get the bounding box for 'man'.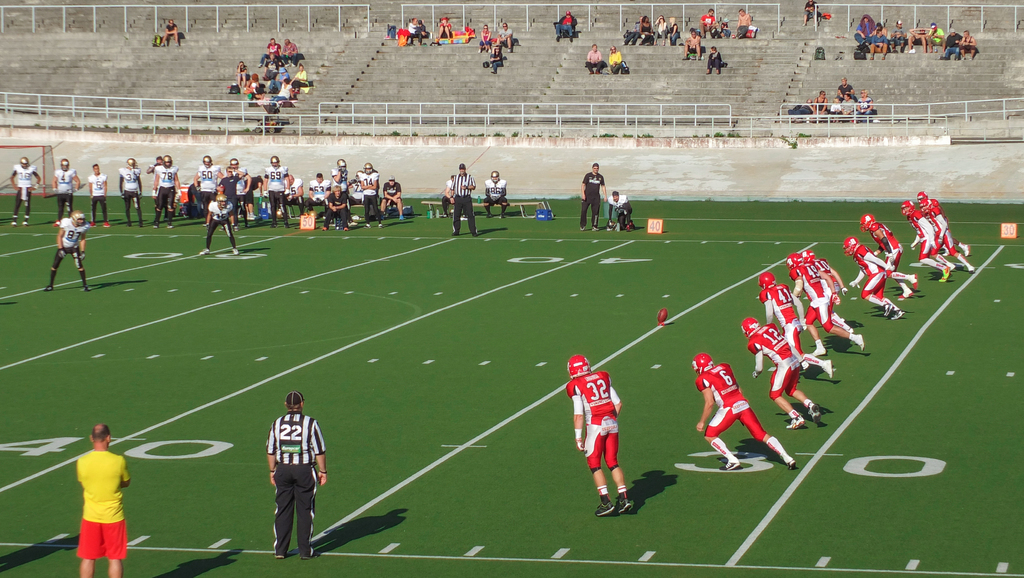
rect(263, 157, 291, 228).
